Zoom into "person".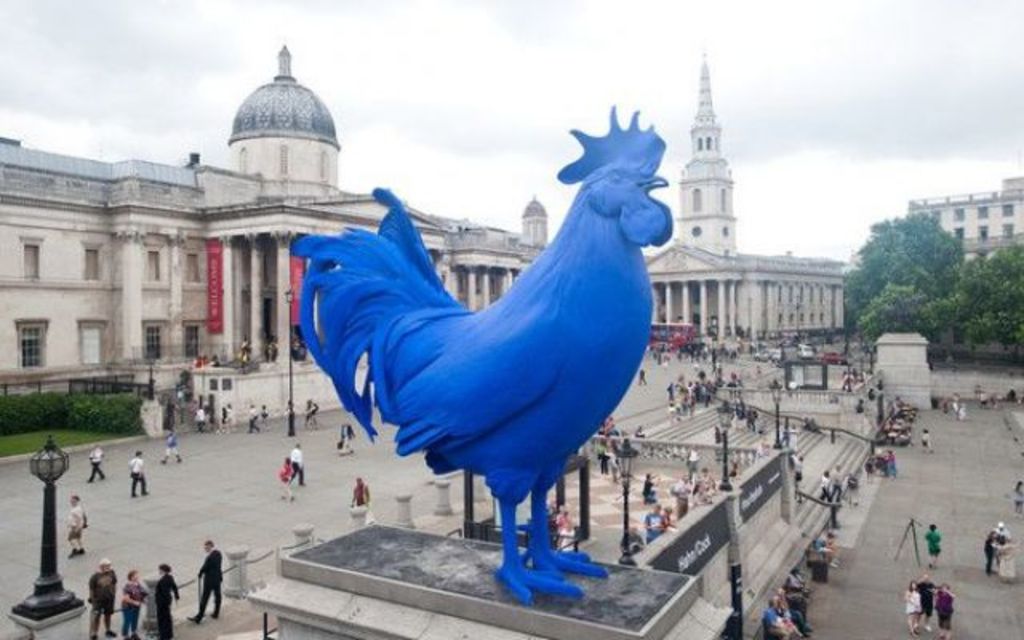
Zoom target: <bbox>72, 496, 90, 560</bbox>.
